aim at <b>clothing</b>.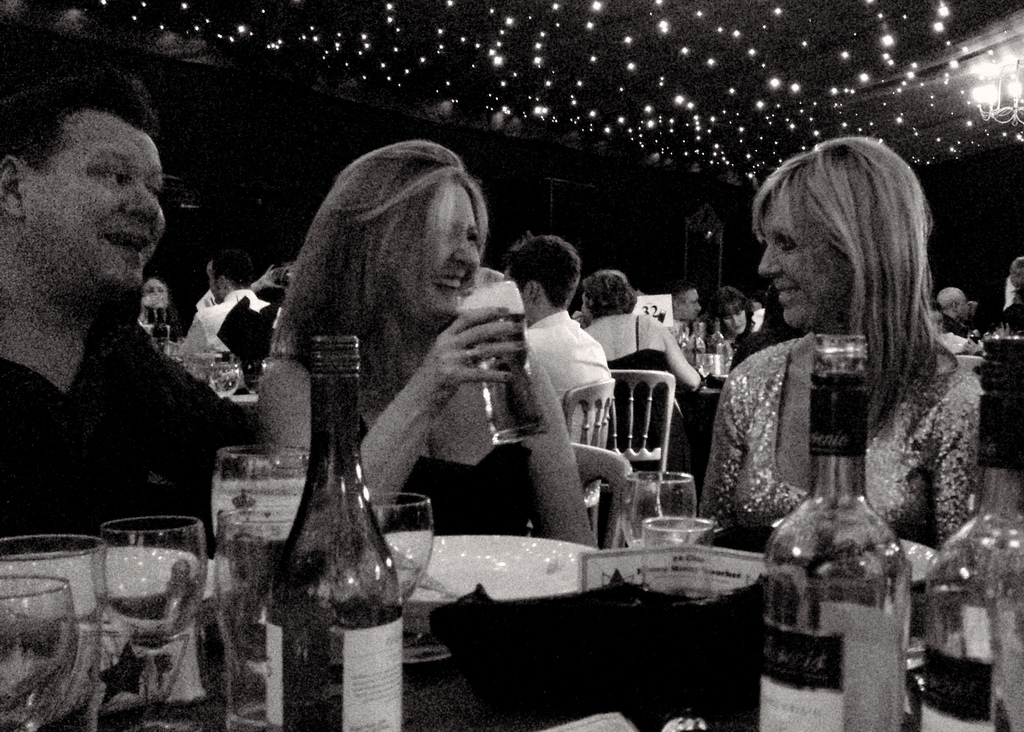
Aimed at crop(179, 286, 275, 378).
